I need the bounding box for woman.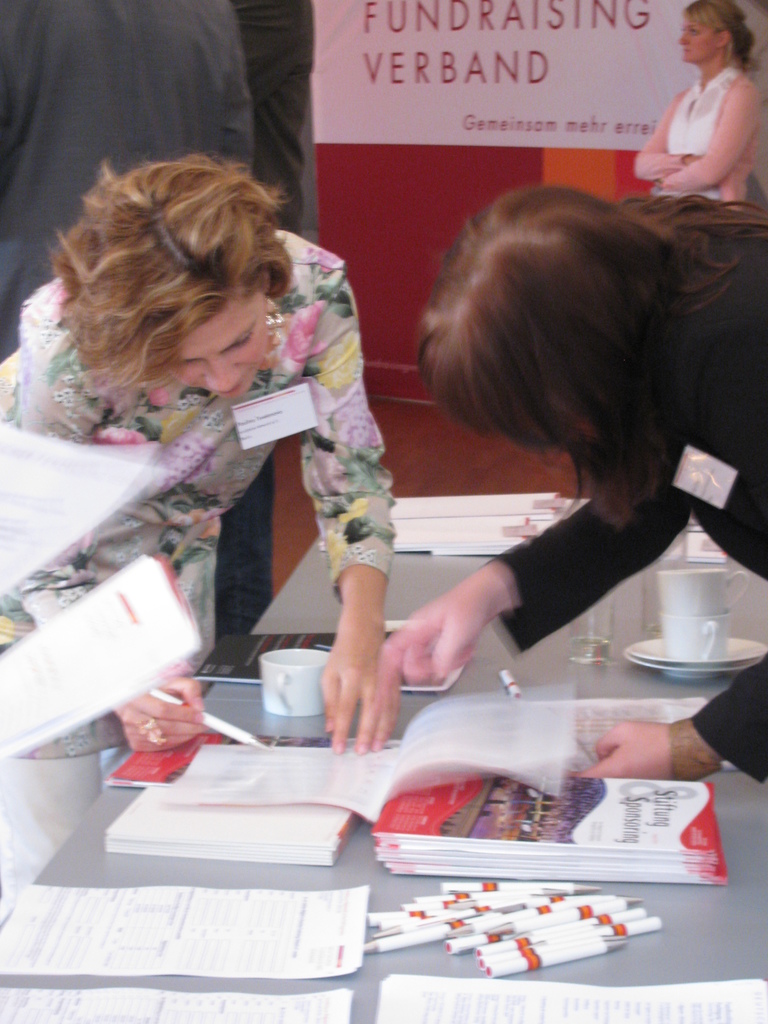
Here it is: l=638, t=3, r=767, b=198.
